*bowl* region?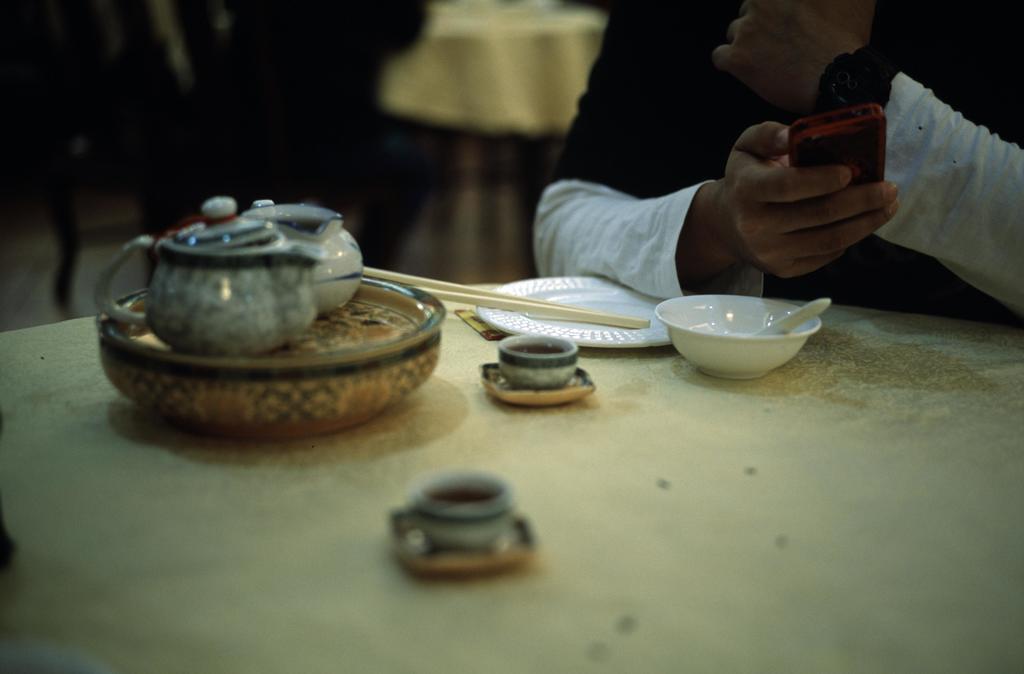
x1=99 y1=276 x2=439 y2=438
